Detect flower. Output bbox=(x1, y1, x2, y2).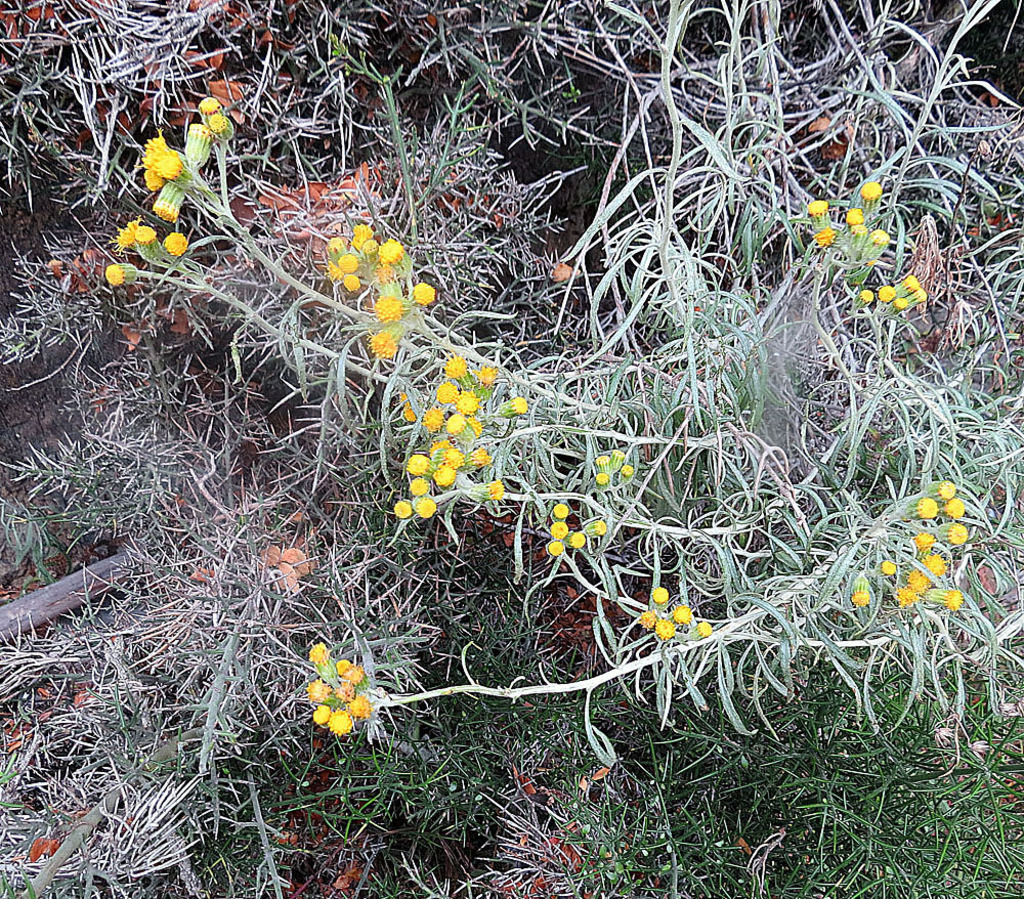
bbox=(549, 517, 569, 539).
